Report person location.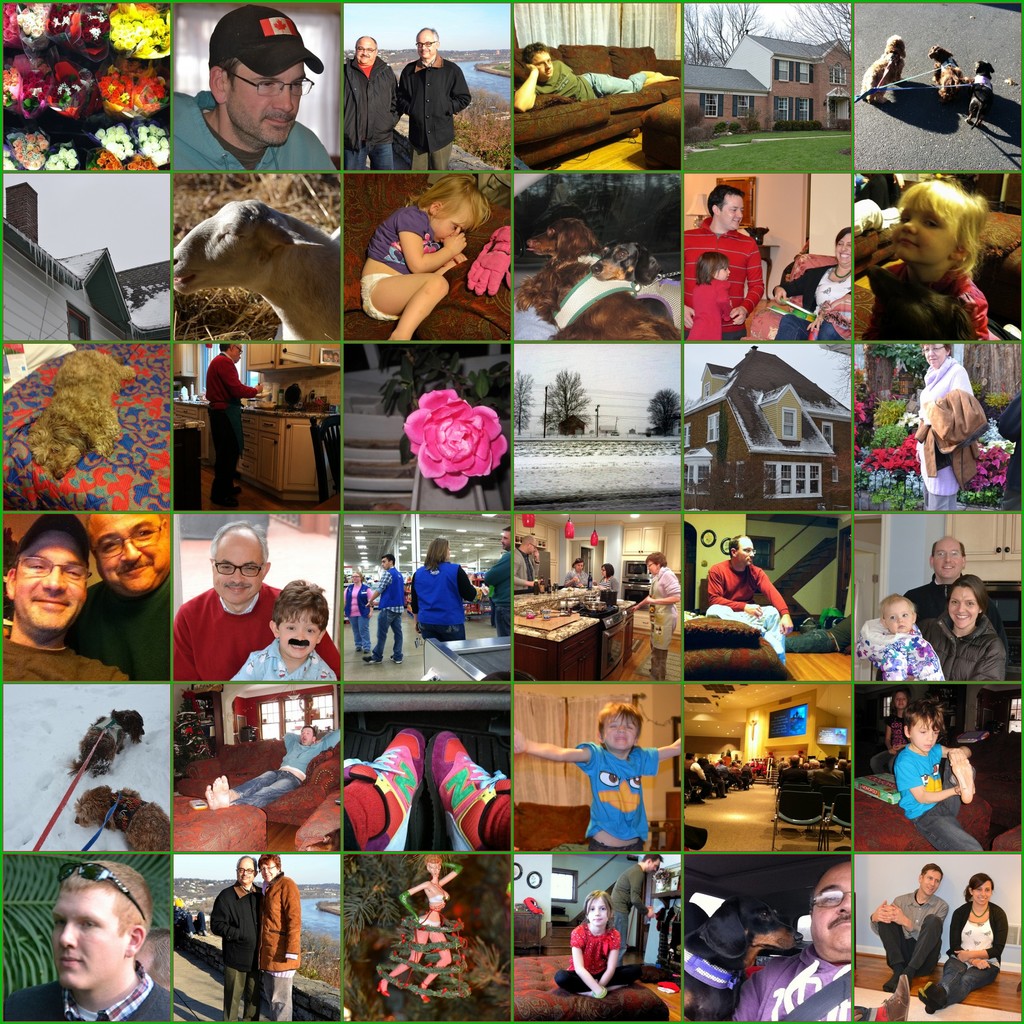
Report: left=0, top=860, right=169, bottom=1023.
